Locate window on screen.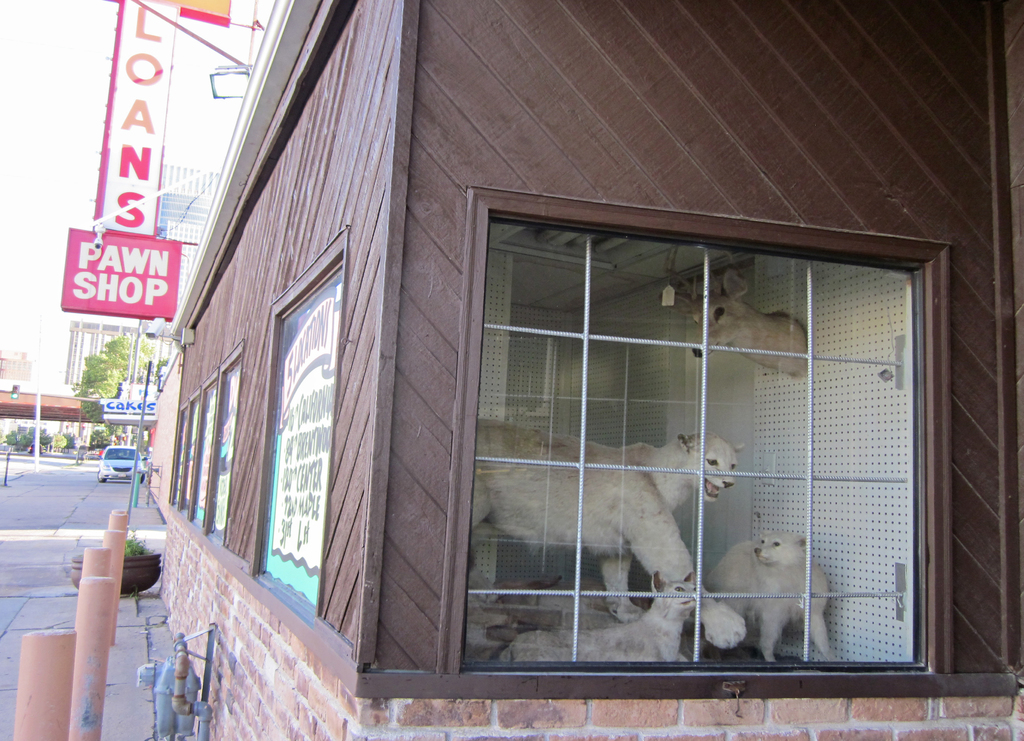
On screen at rect(208, 337, 250, 559).
